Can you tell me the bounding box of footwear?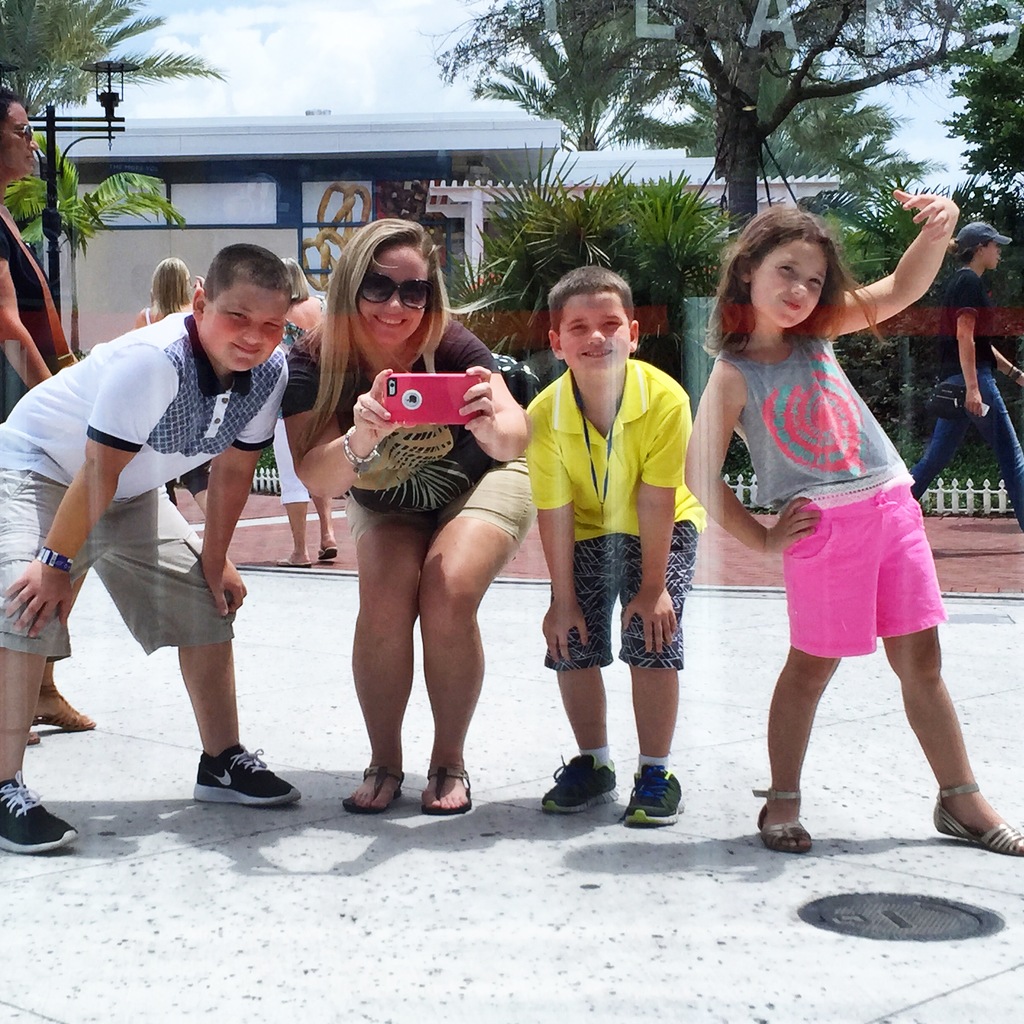
[left=922, top=781, right=1023, bottom=856].
